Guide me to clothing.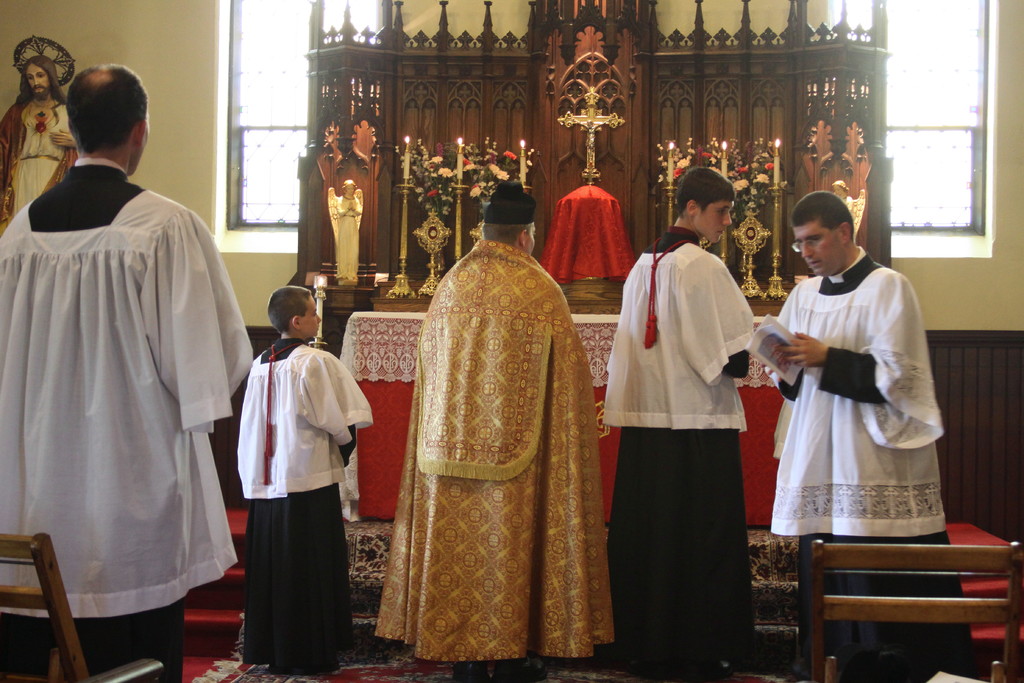
Guidance: l=541, t=185, r=632, b=277.
